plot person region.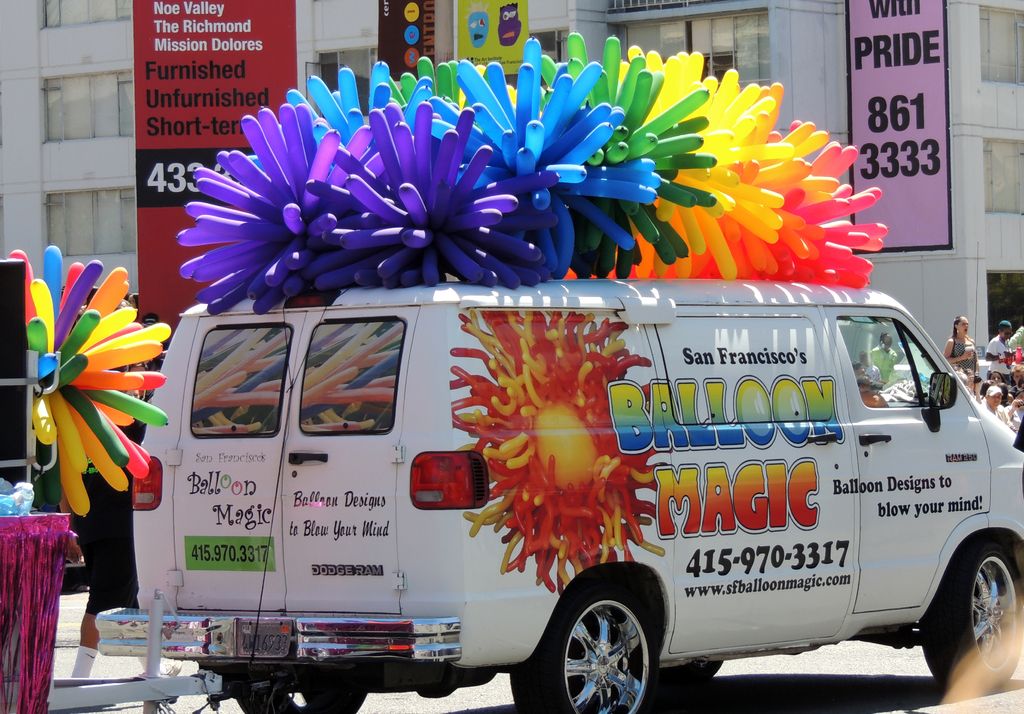
Plotted at region(125, 288, 141, 312).
